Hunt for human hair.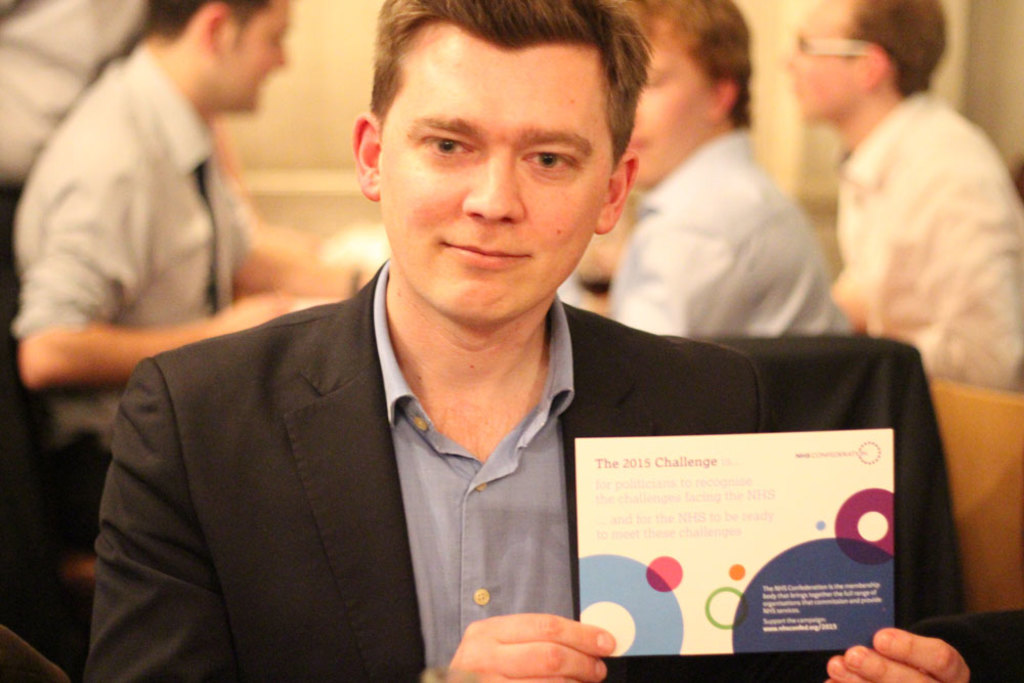
Hunted down at box=[145, 0, 270, 46].
